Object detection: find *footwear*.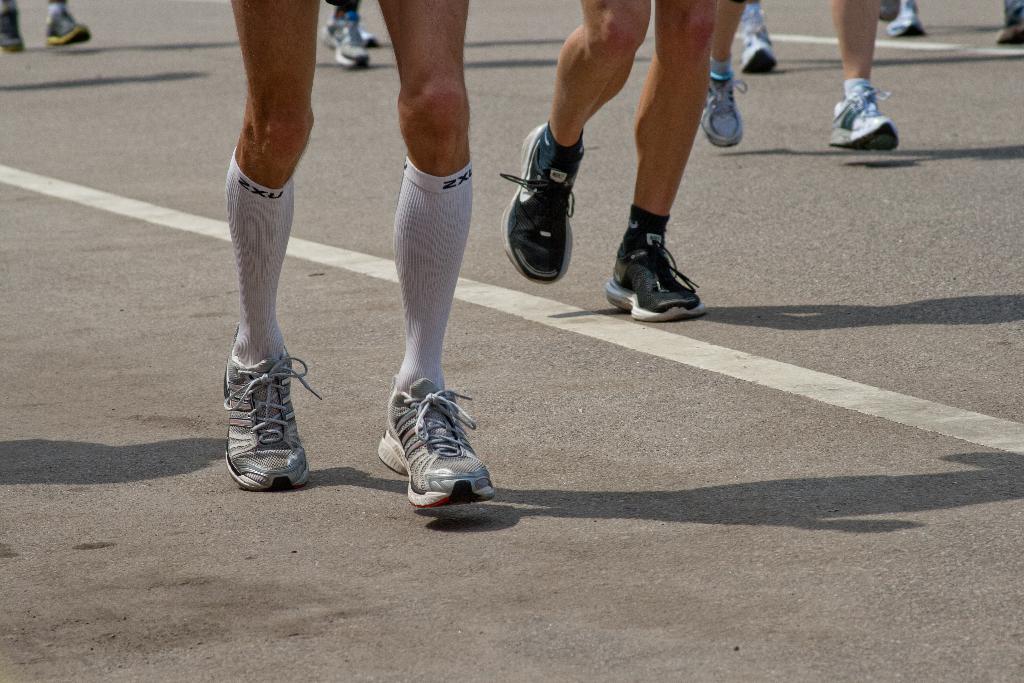
crop(895, 0, 918, 35).
